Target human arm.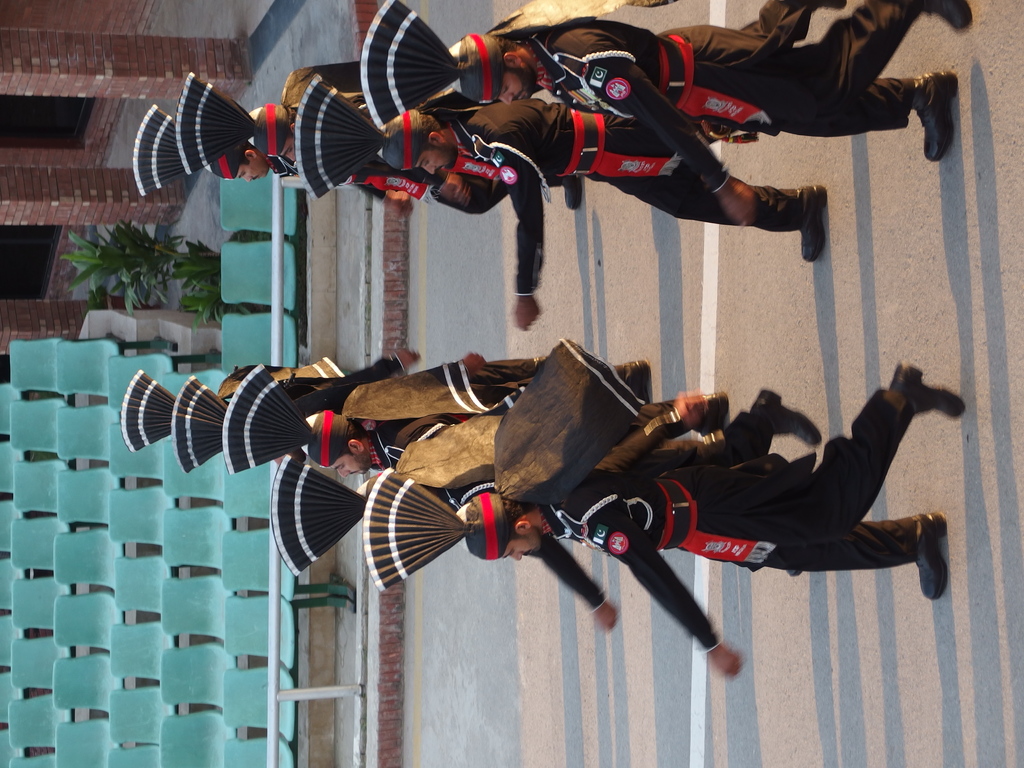
Target region: crop(361, 348, 493, 409).
